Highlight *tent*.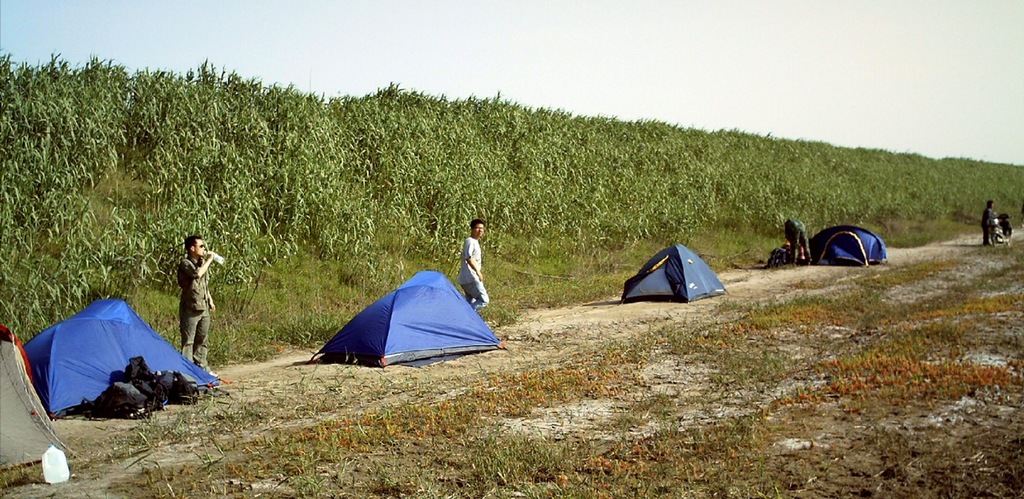
Highlighted region: [621,235,728,310].
